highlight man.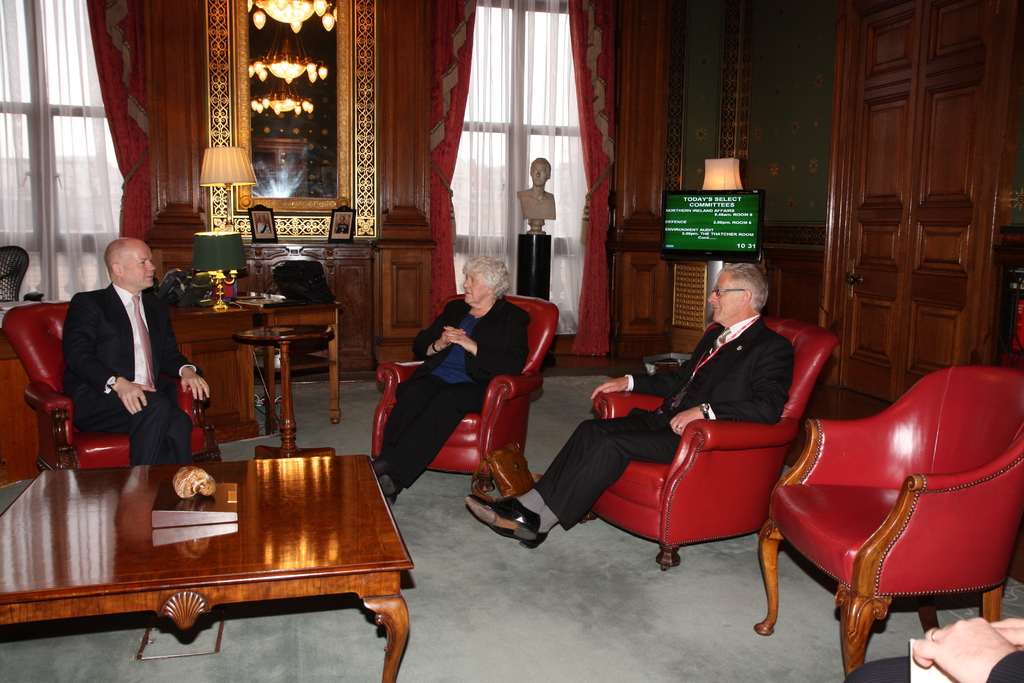
Highlighted region: rect(466, 258, 790, 550).
